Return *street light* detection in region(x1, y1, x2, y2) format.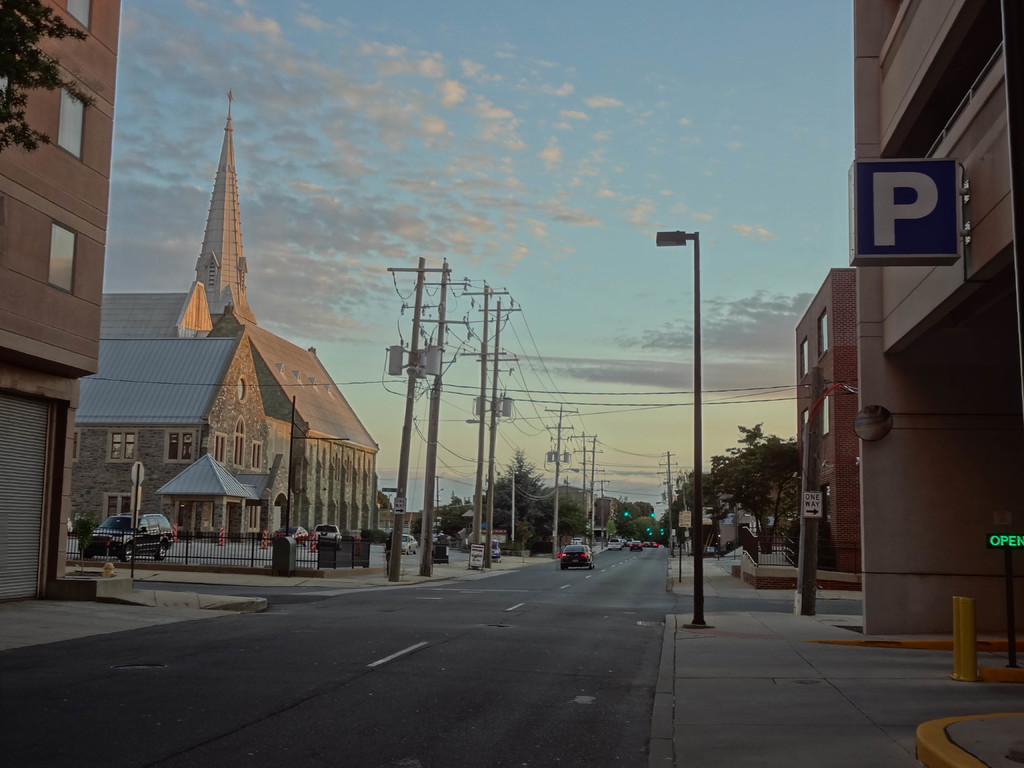
region(652, 229, 708, 639).
